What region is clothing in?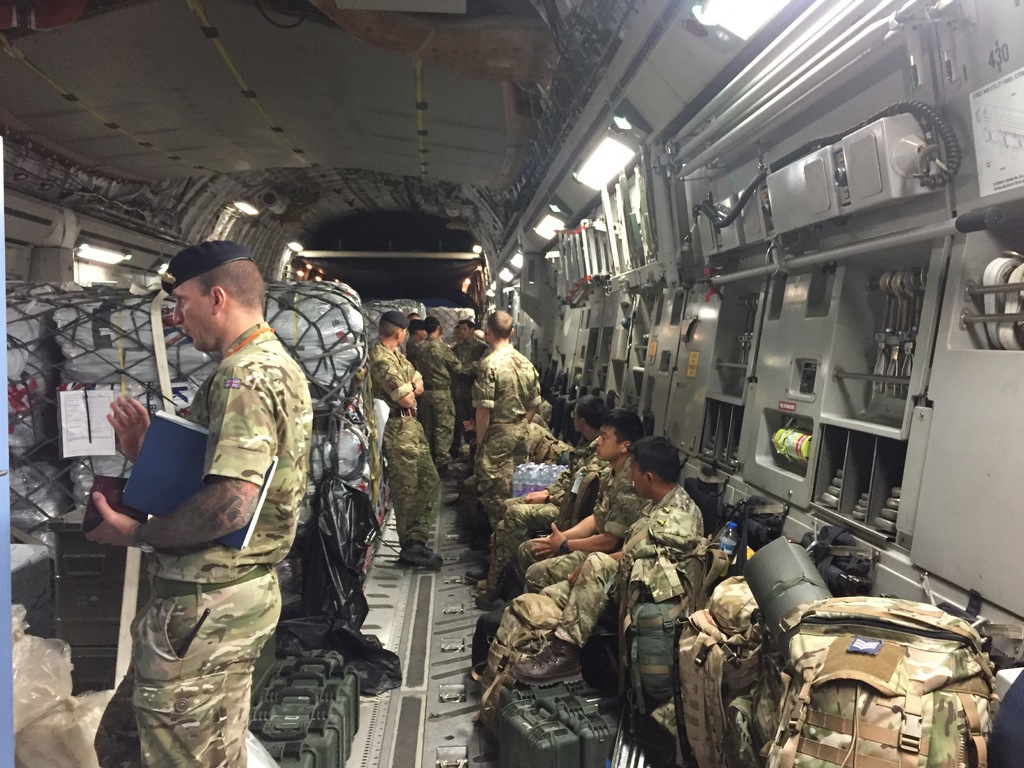
region(378, 415, 440, 547).
